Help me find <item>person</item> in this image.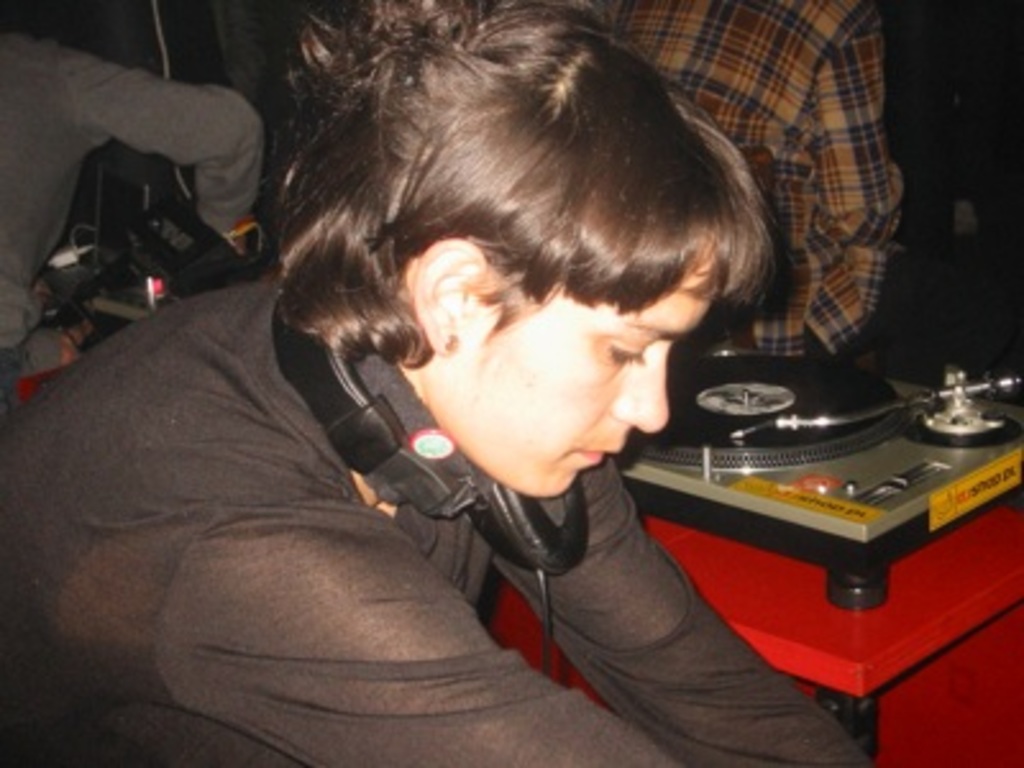
Found it: <box>0,20,269,376</box>.
